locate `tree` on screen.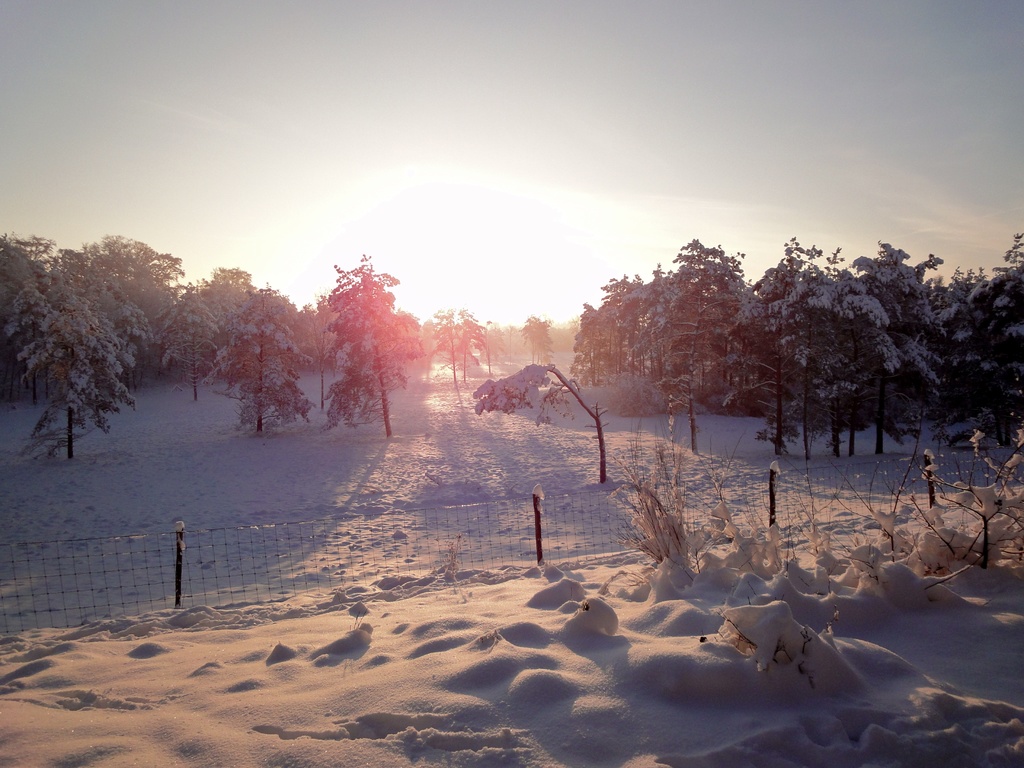
On screen at left=433, top=311, right=503, bottom=397.
